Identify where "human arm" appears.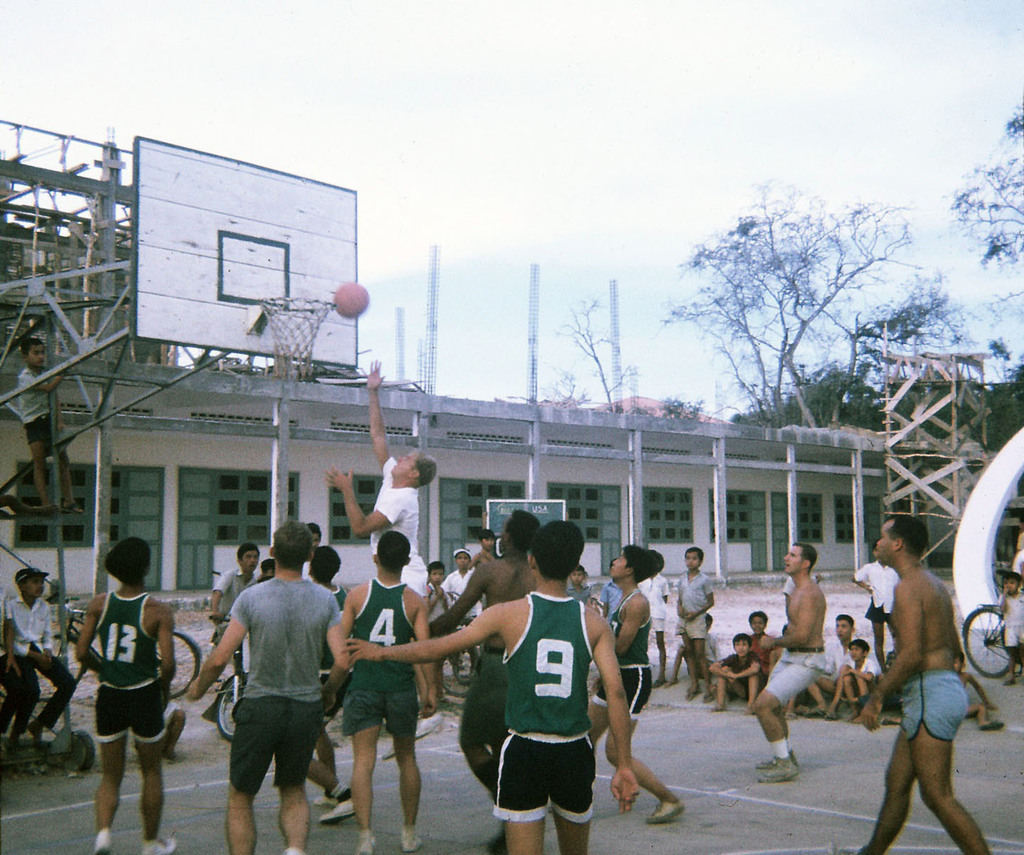
Appears at crop(4, 603, 26, 680).
